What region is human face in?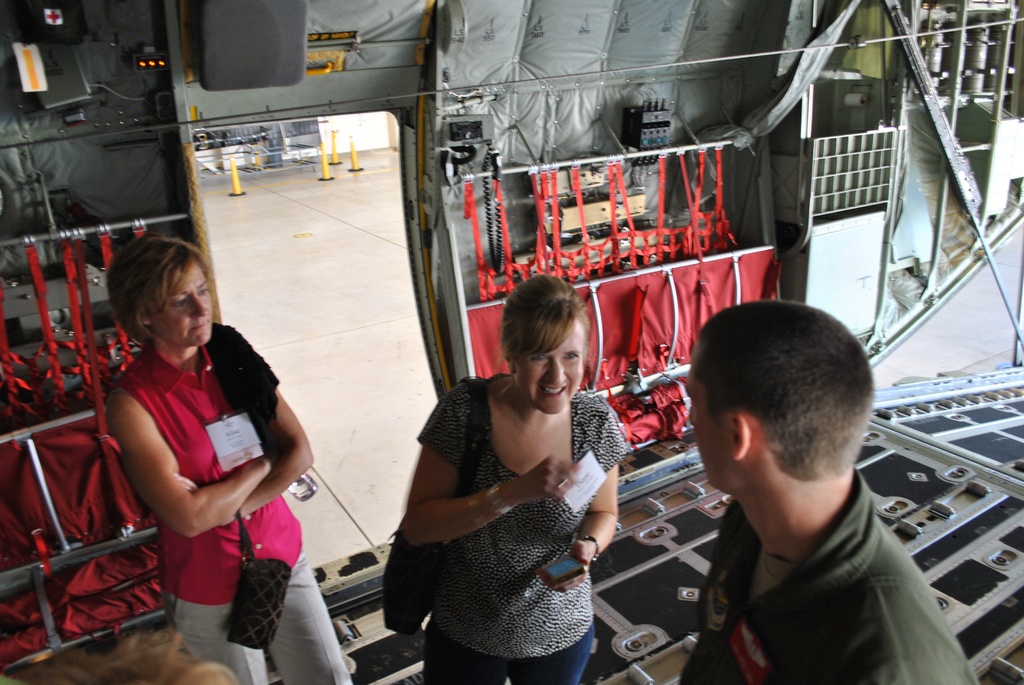
<bbox>519, 322, 584, 411</bbox>.
